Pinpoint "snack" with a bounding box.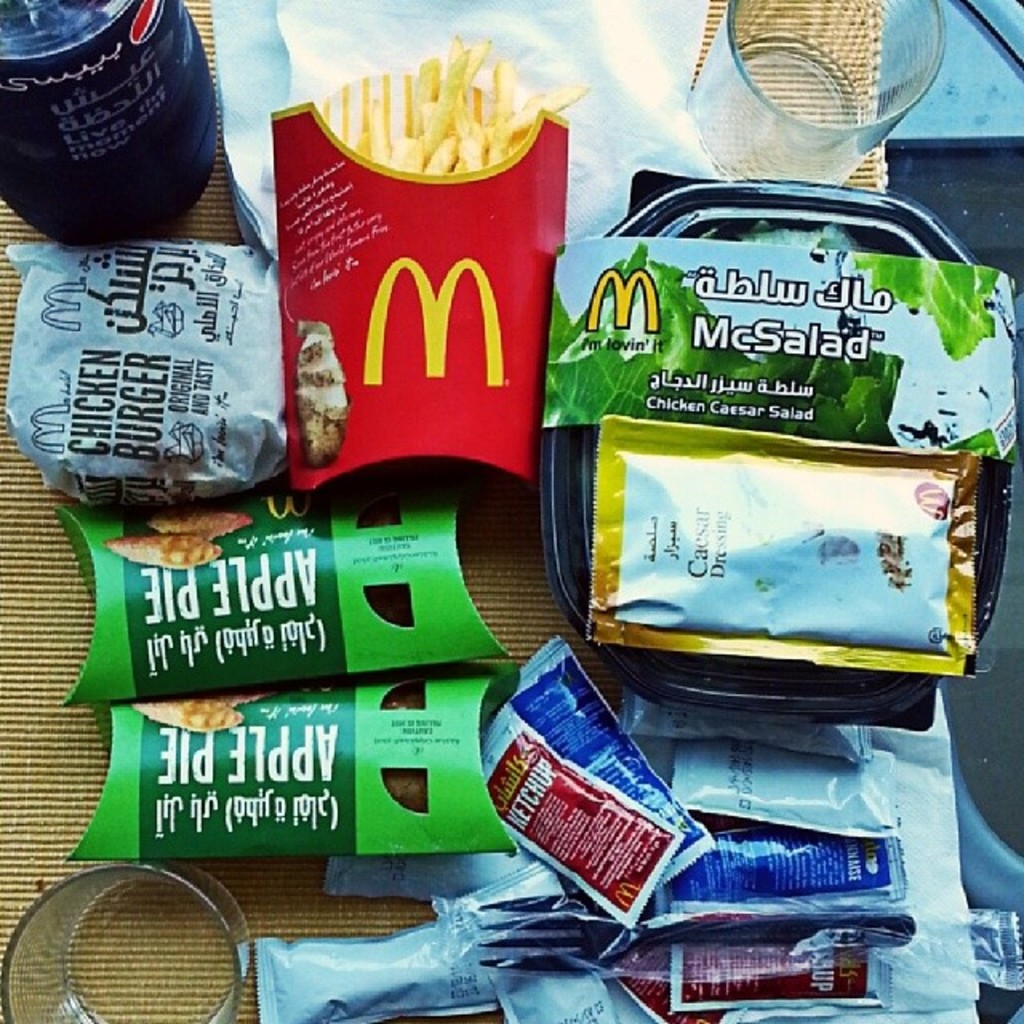
l=146, t=504, r=242, b=544.
